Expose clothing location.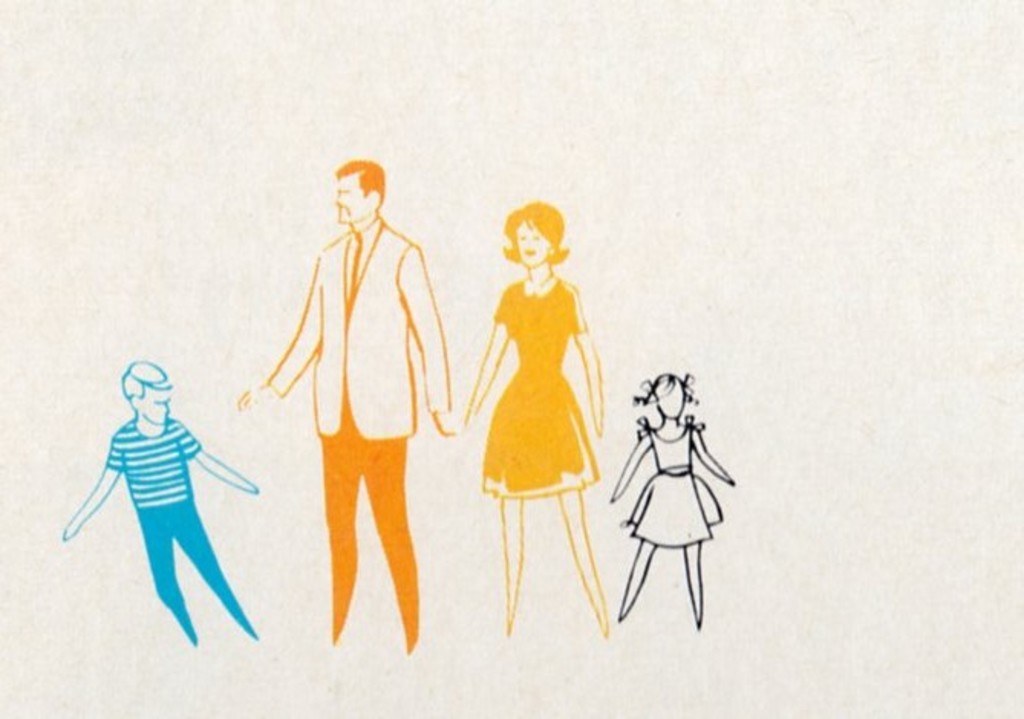
Exposed at Rect(473, 275, 588, 494).
